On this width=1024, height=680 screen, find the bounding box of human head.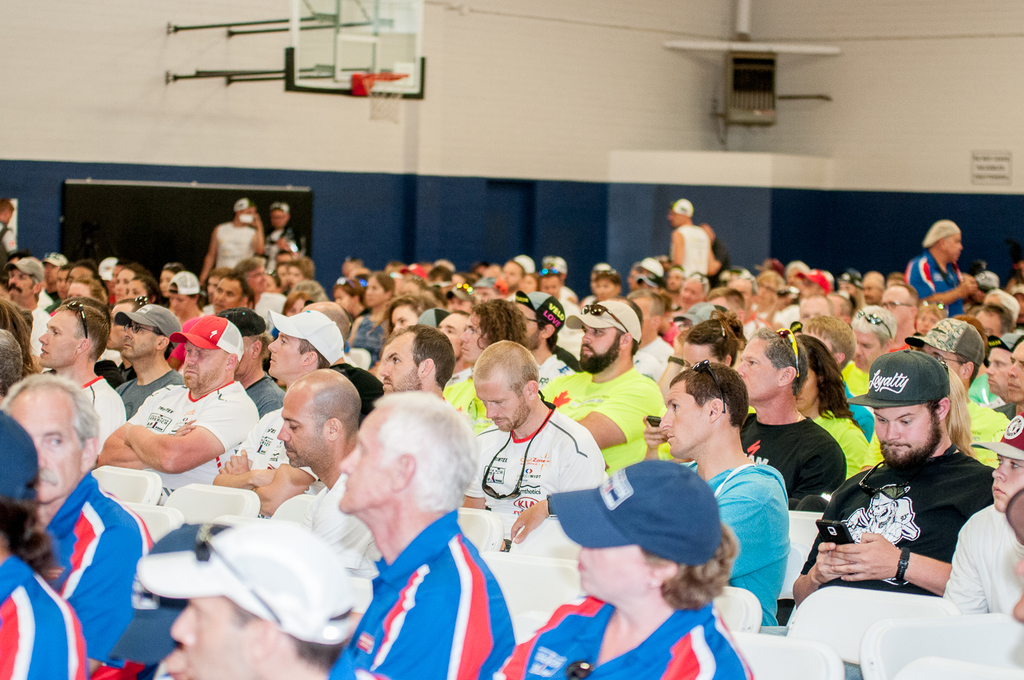
Bounding box: left=1, top=370, right=99, bottom=505.
